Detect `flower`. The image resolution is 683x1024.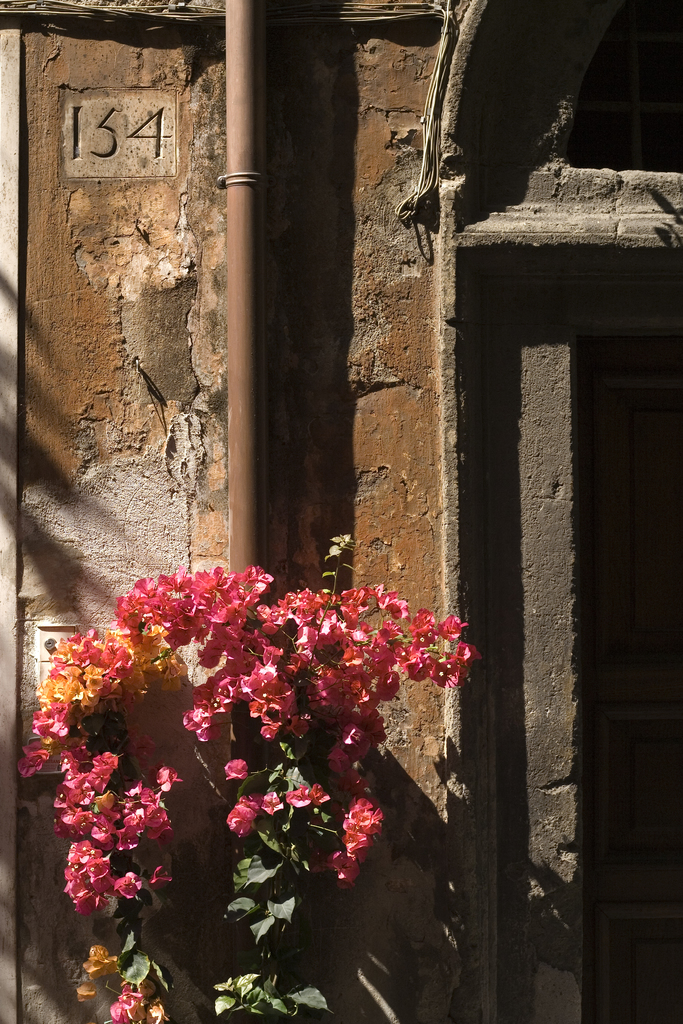
<region>106, 980, 145, 1023</region>.
